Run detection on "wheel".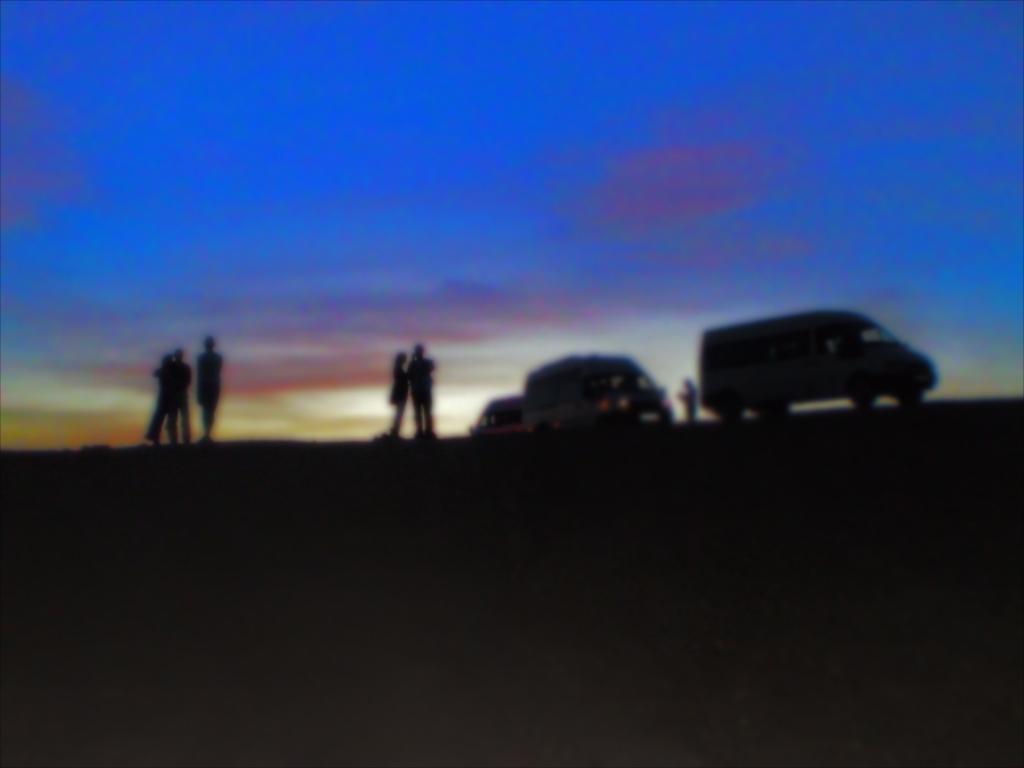
Result: 851, 378, 882, 406.
